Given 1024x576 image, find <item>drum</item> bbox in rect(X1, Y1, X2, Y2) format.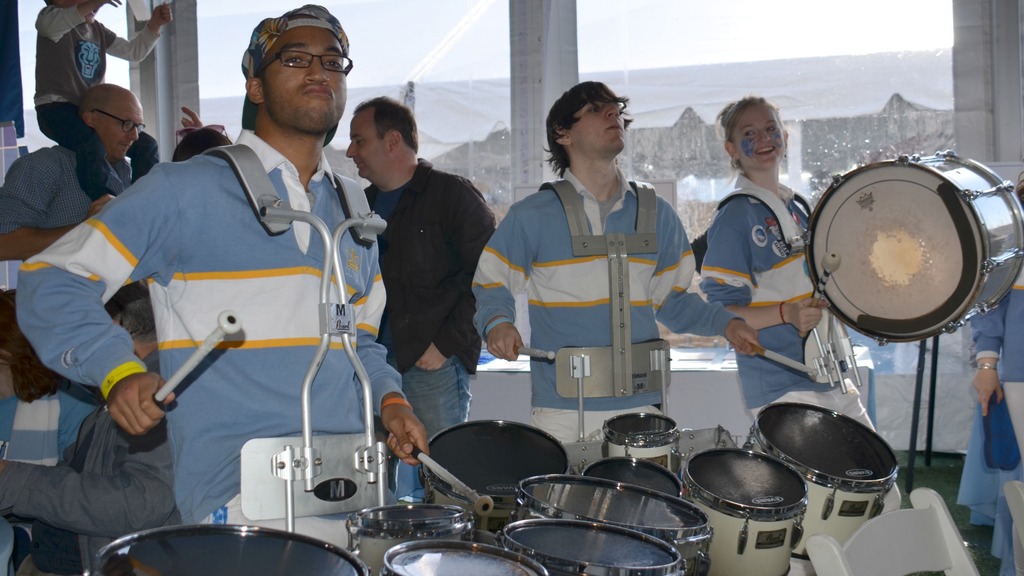
rect(90, 520, 371, 575).
